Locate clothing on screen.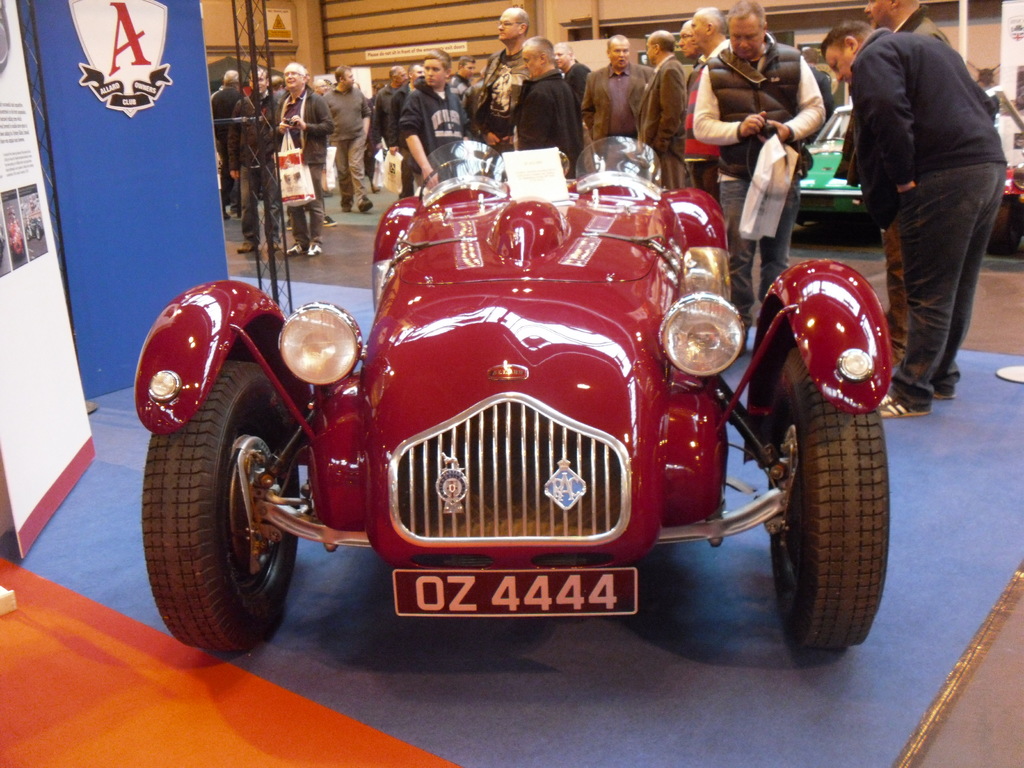
On screen at [392, 74, 468, 195].
